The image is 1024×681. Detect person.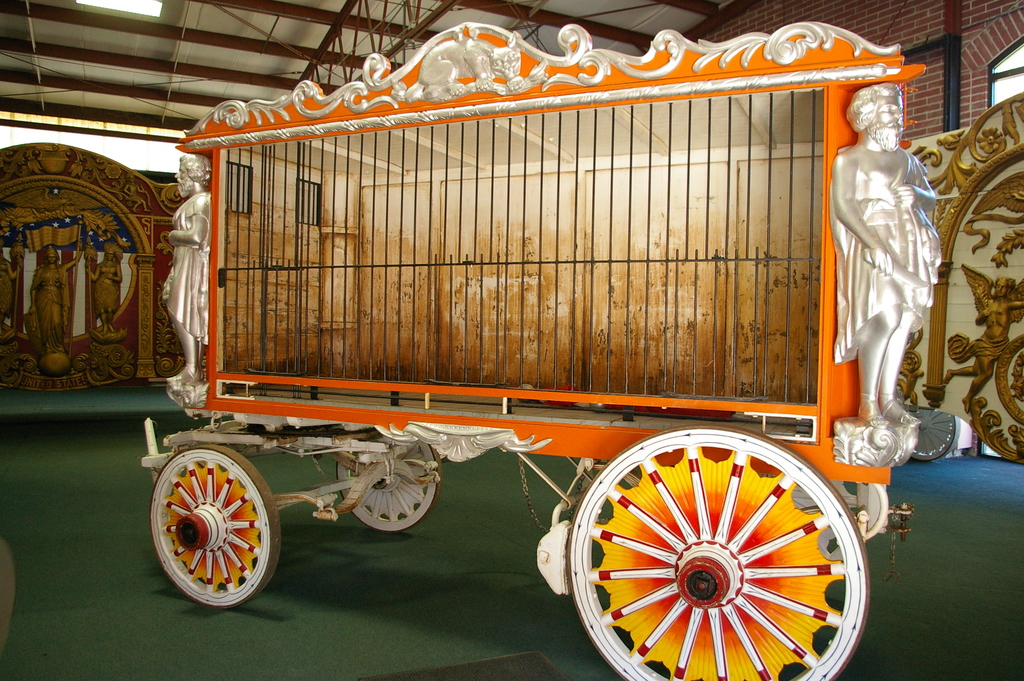
Detection: <region>936, 279, 1023, 410</region>.
